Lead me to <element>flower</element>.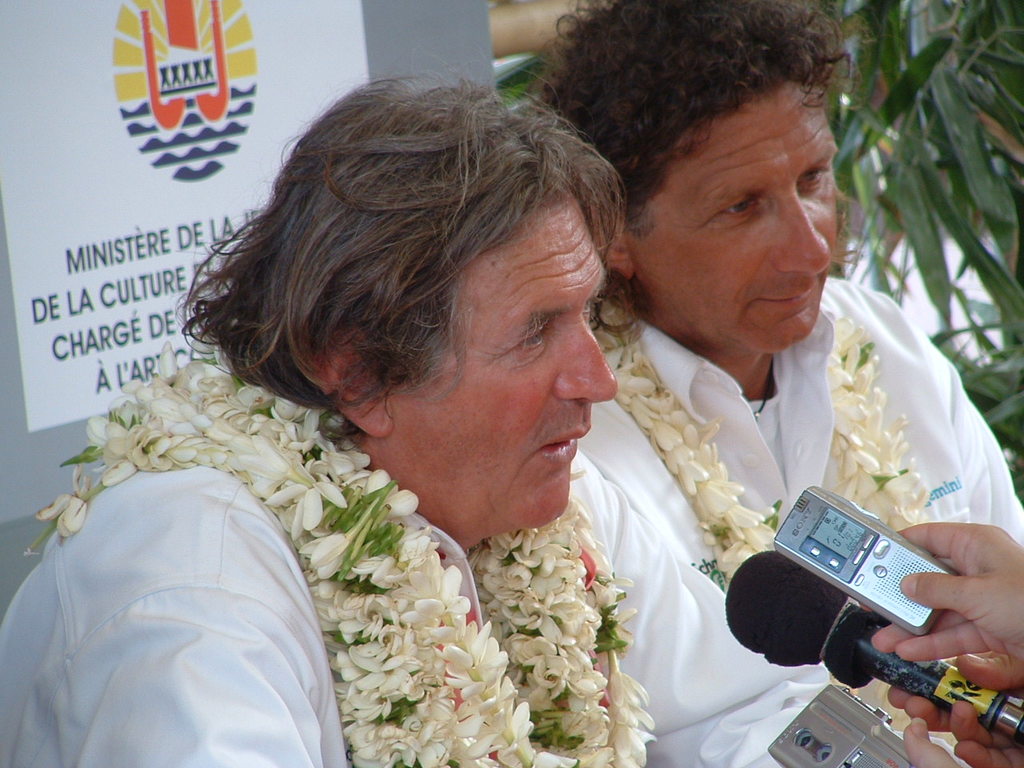
Lead to l=37, t=464, r=90, b=538.
